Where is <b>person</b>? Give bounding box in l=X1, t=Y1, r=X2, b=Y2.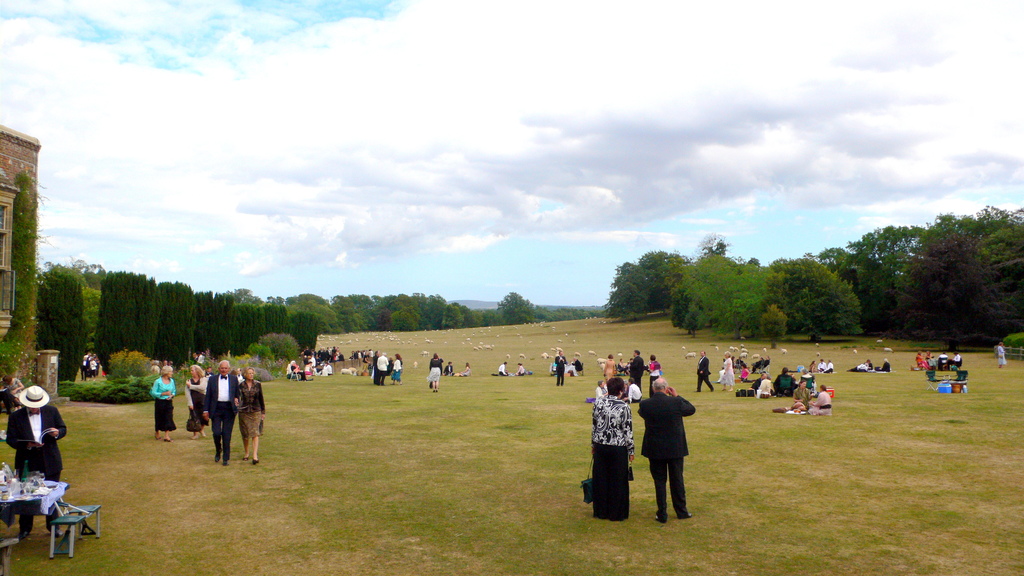
l=442, t=359, r=456, b=376.
